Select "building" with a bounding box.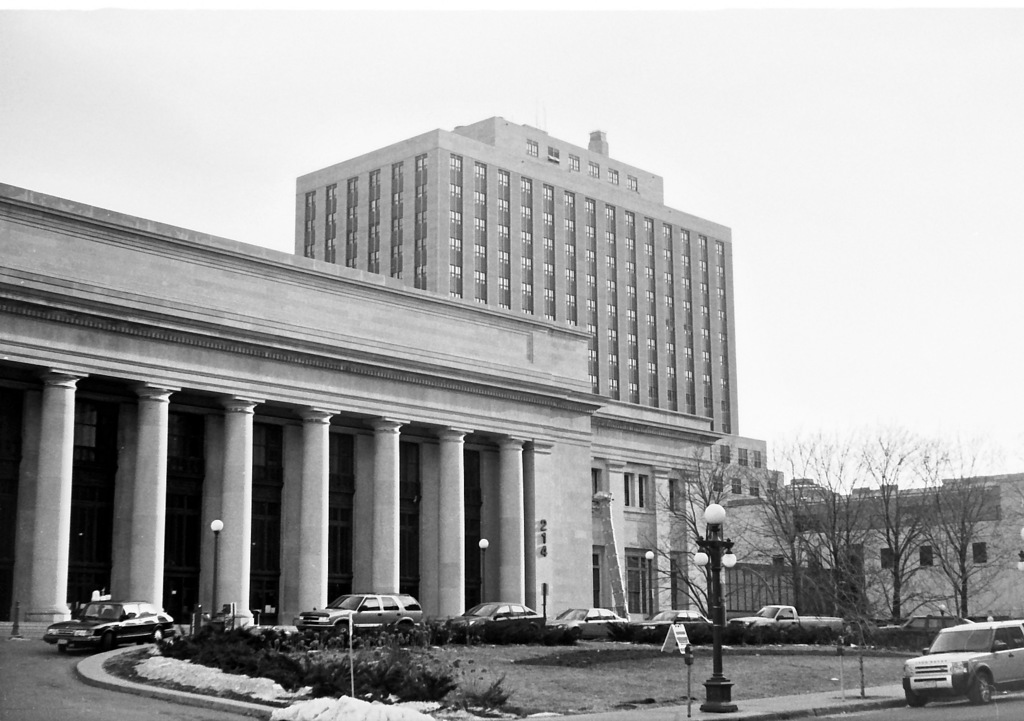
<region>778, 477, 1023, 619</region>.
